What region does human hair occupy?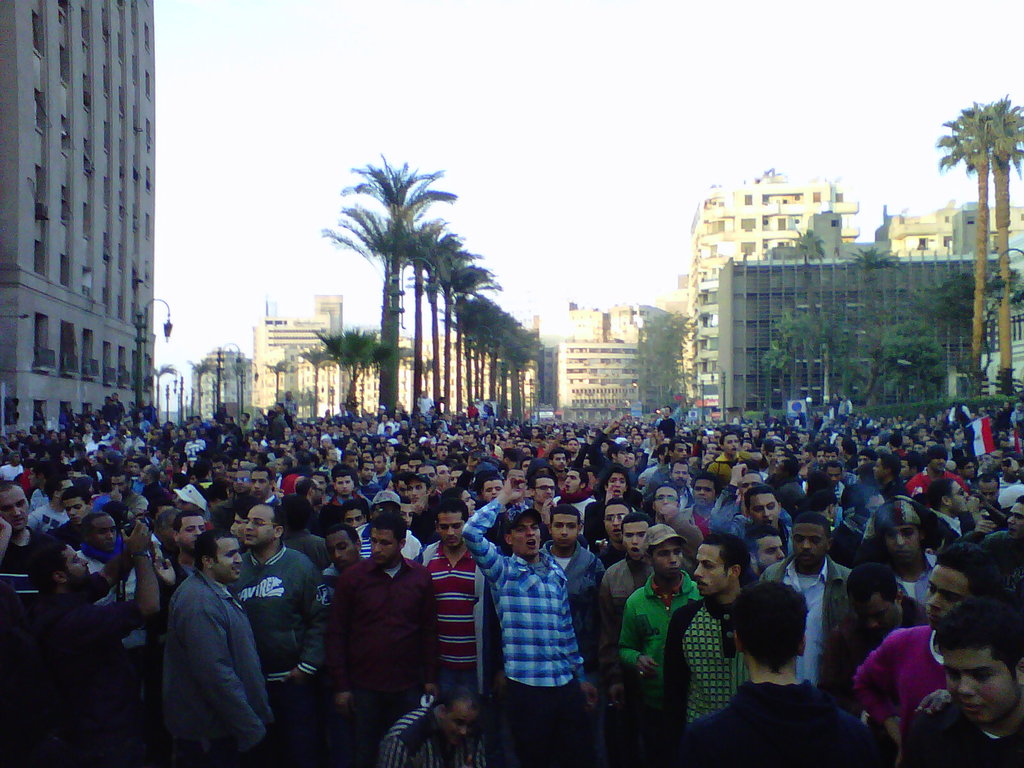
bbox=[25, 534, 68, 589].
